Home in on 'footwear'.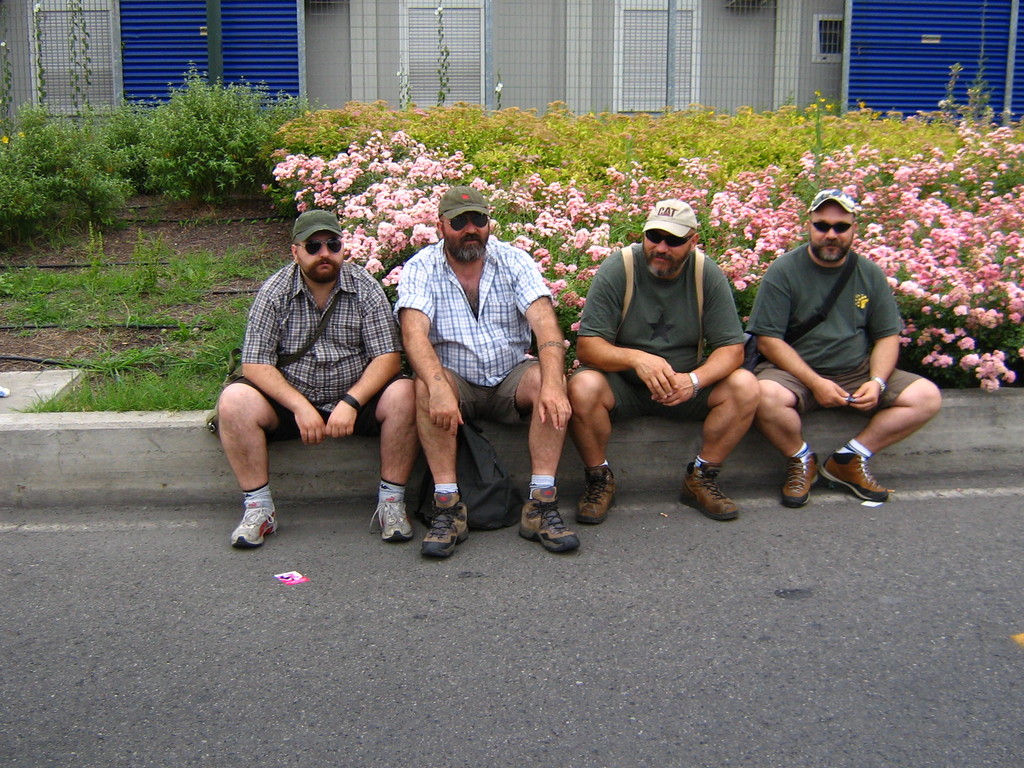
Homed in at [228,495,279,549].
